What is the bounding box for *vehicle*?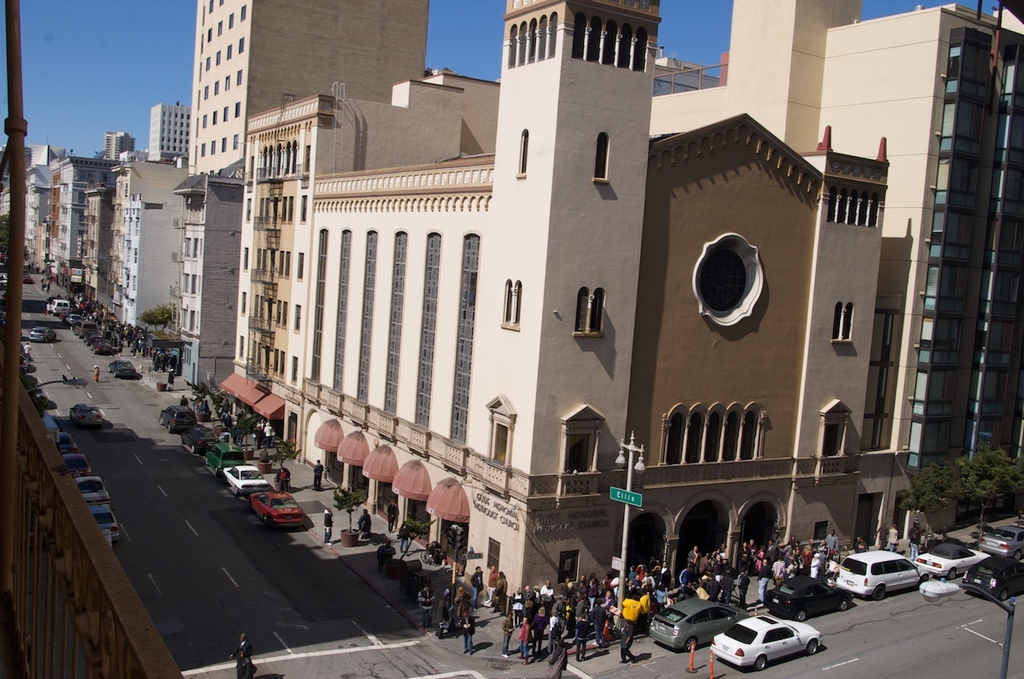
locate(704, 603, 839, 670).
